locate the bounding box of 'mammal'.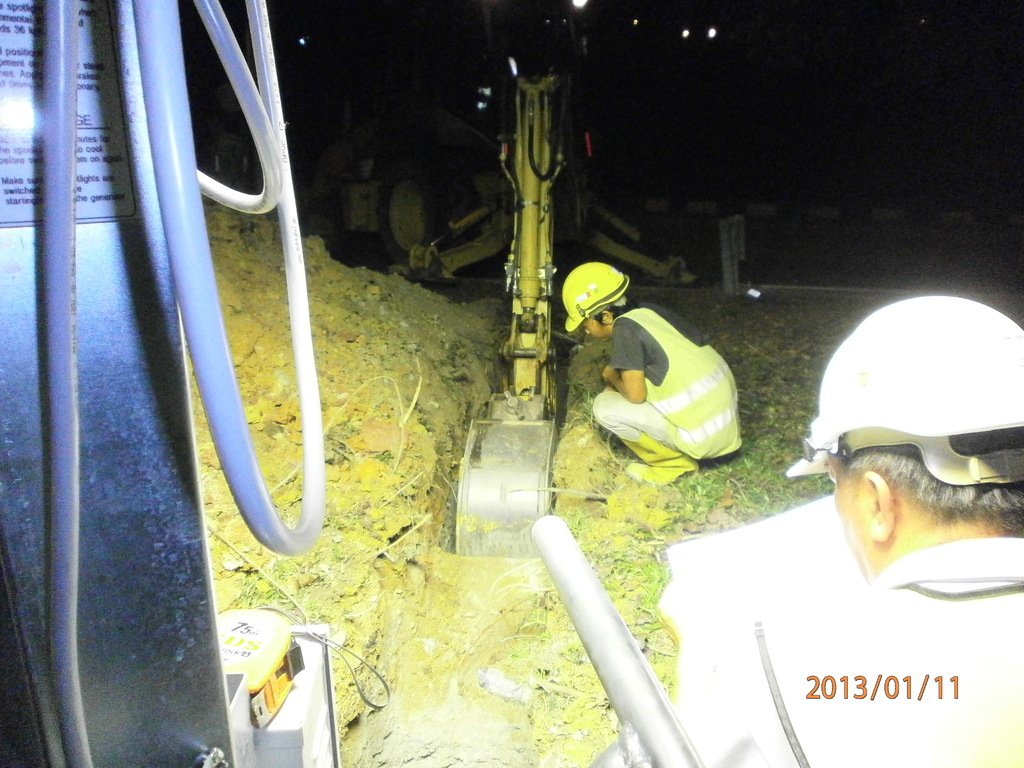
Bounding box: BBox(669, 292, 1023, 767).
